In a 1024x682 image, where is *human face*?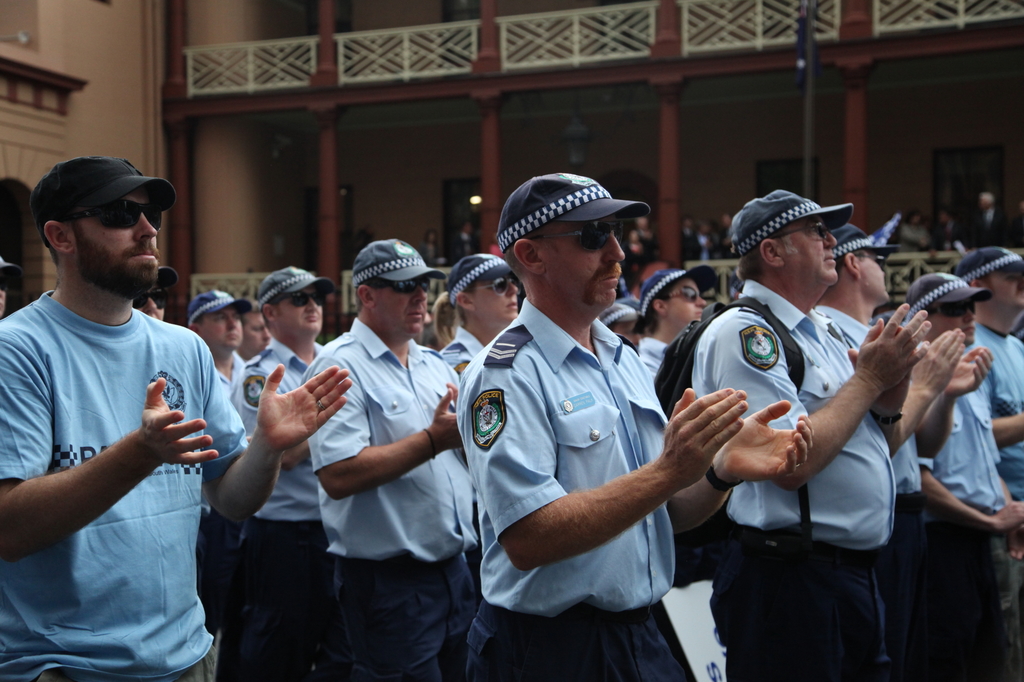
bbox(540, 225, 619, 311).
